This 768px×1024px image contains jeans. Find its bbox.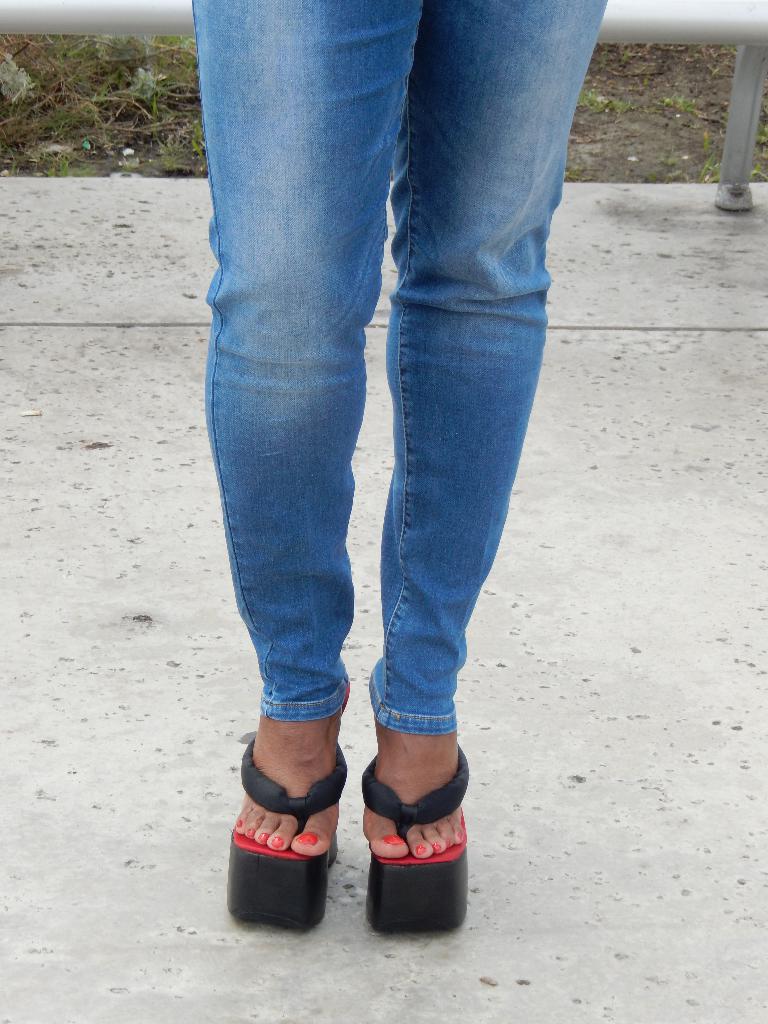
[205,3,605,741].
